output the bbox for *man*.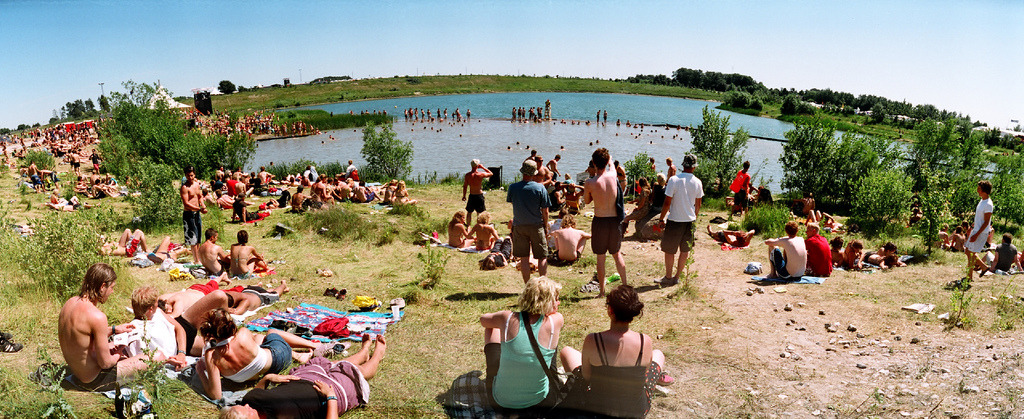
[71,151,80,176].
